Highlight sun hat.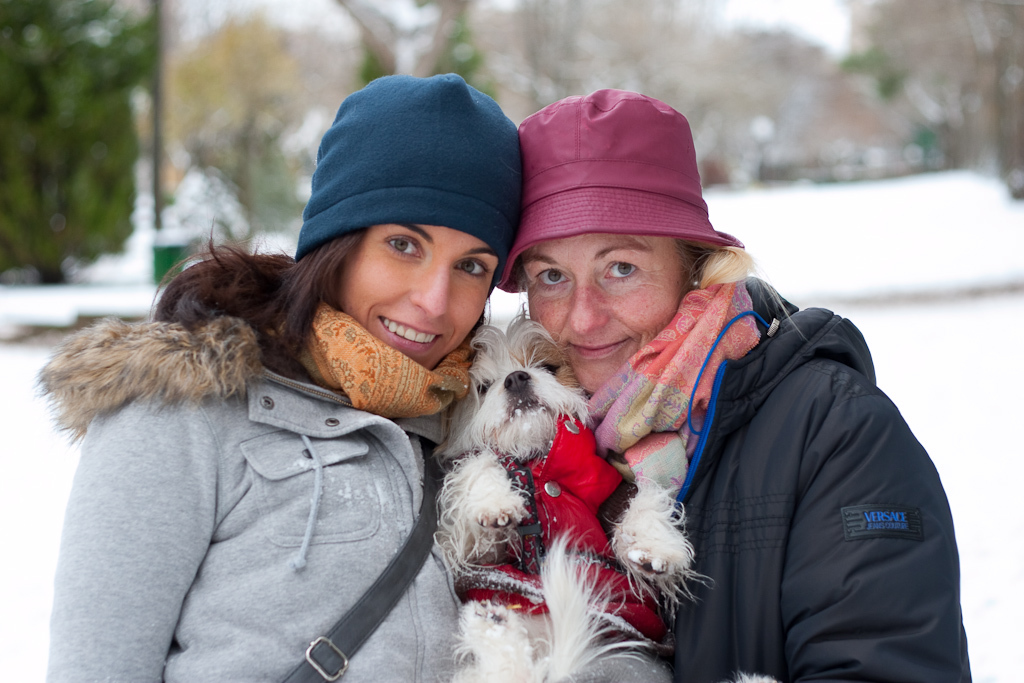
Highlighted region: pyautogui.locateOnScreen(496, 83, 746, 299).
